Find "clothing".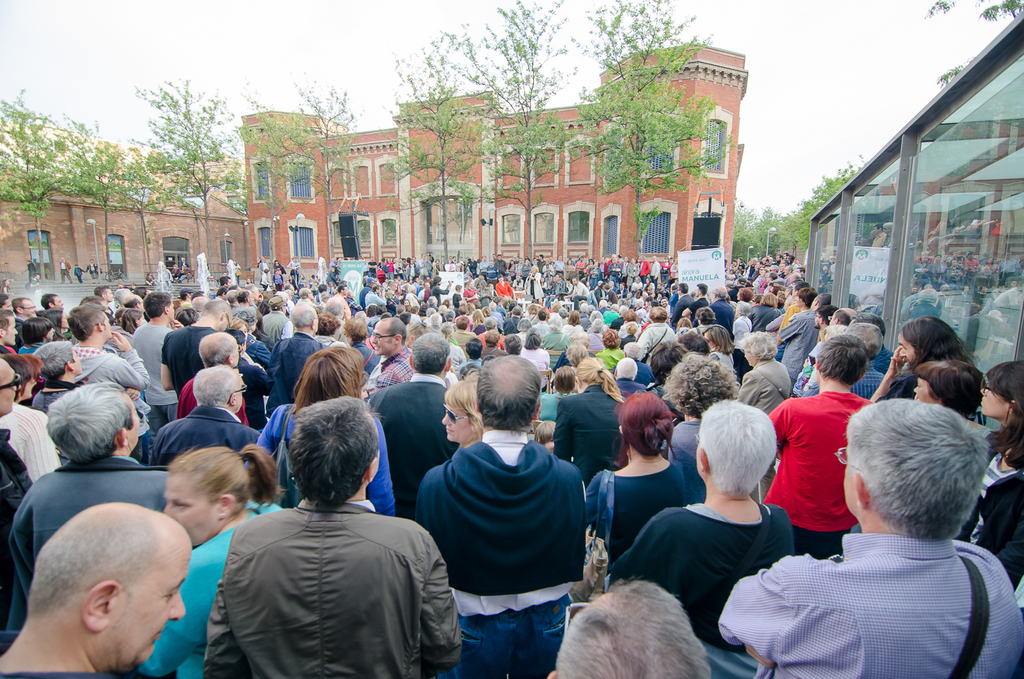
BBox(262, 401, 397, 522).
